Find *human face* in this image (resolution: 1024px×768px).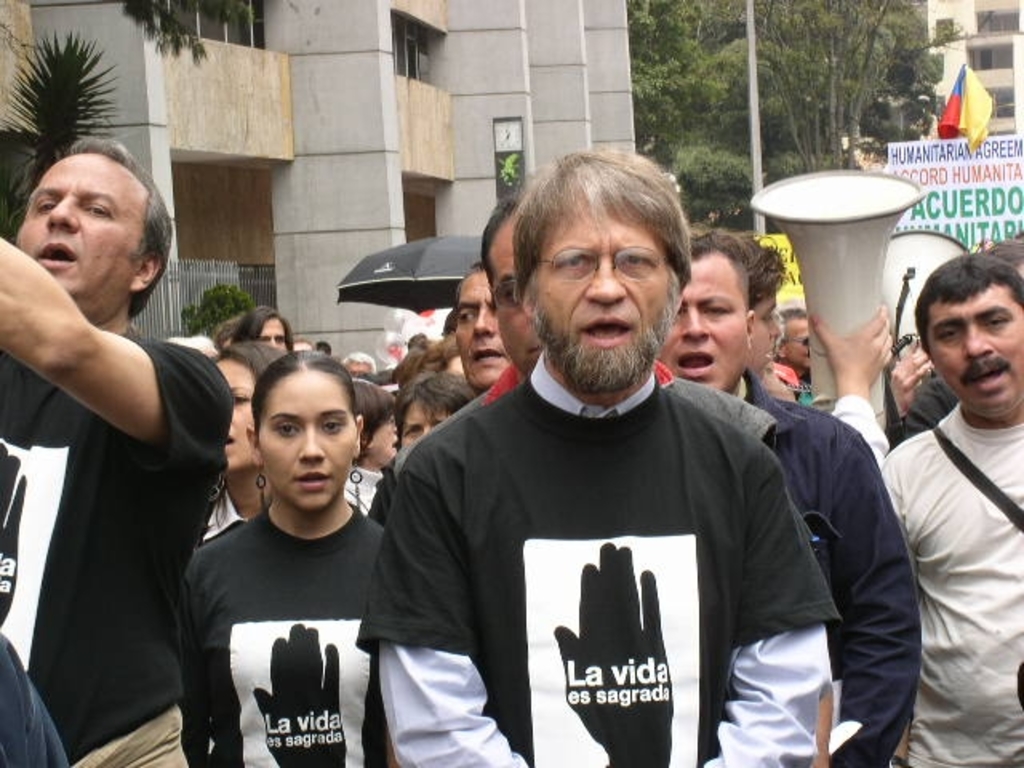
x1=259 y1=368 x2=354 y2=507.
